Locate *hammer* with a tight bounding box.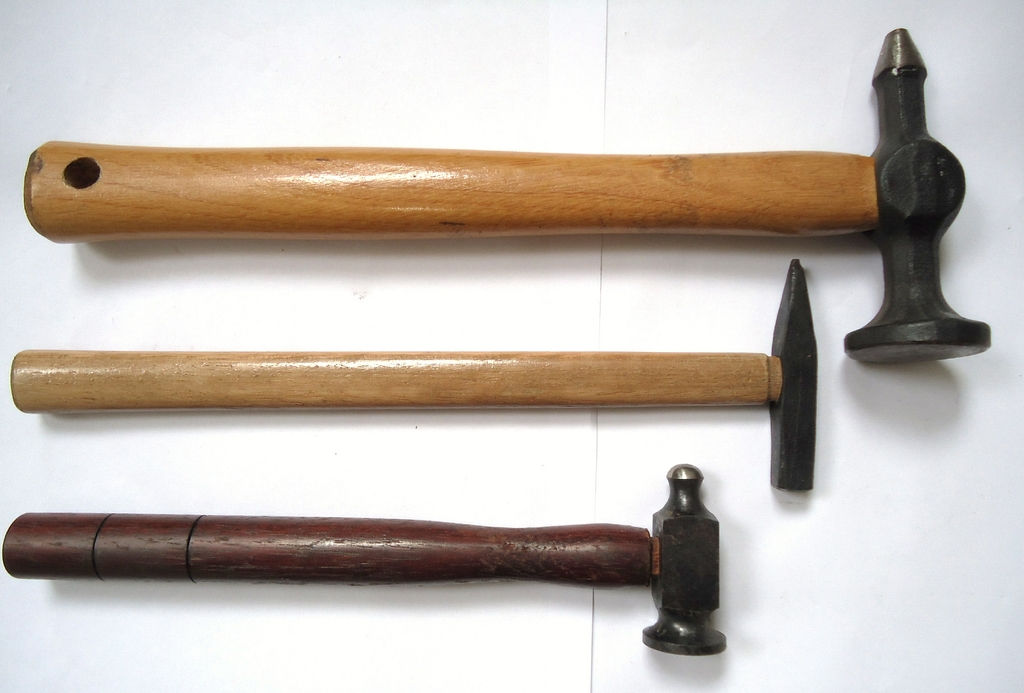
[x1=6, y1=257, x2=816, y2=492].
